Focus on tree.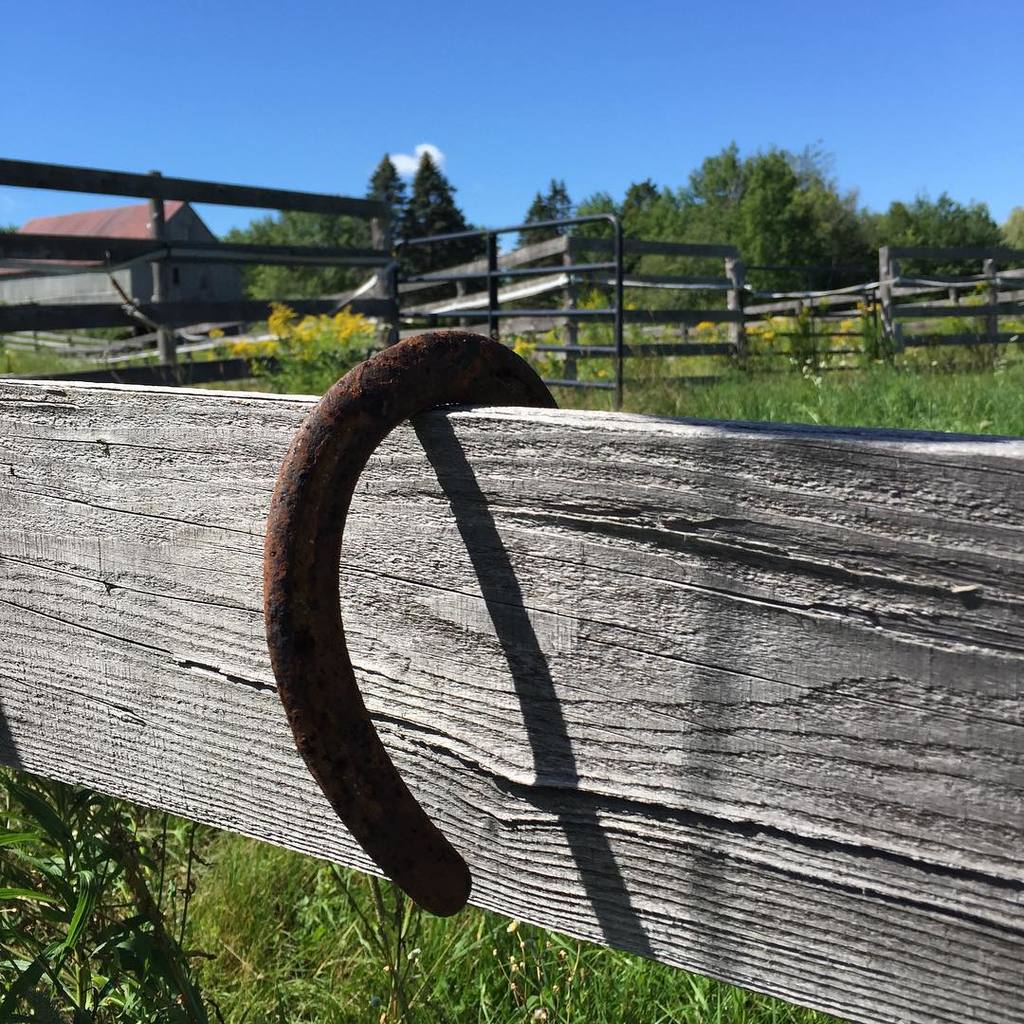
Focused at <box>279,209,332,297</box>.
